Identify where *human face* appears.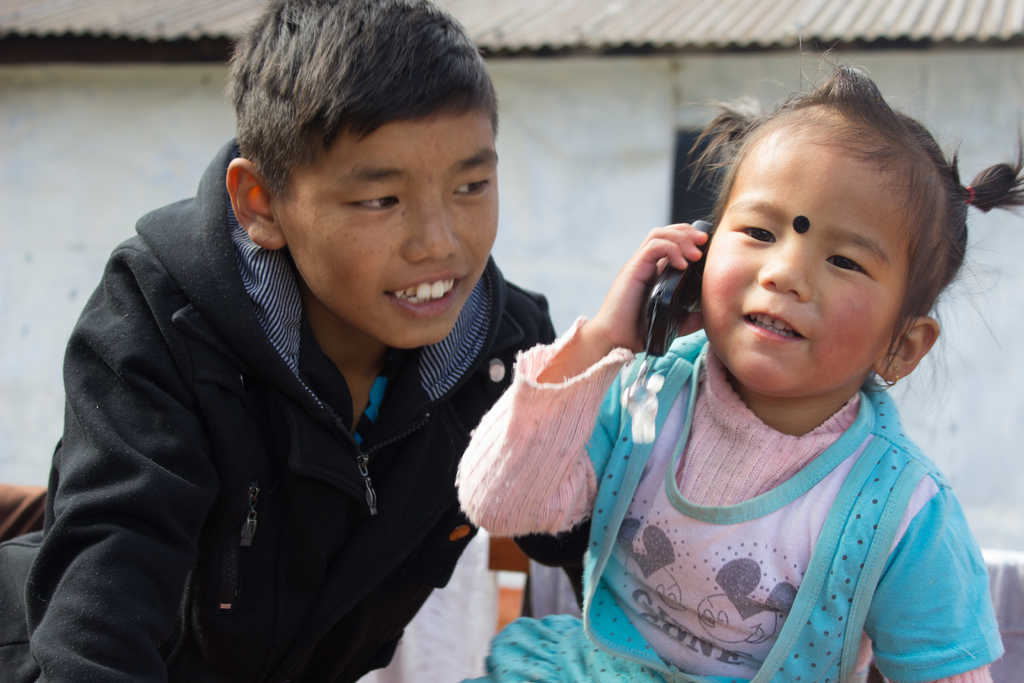
Appears at rect(698, 126, 905, 399).
